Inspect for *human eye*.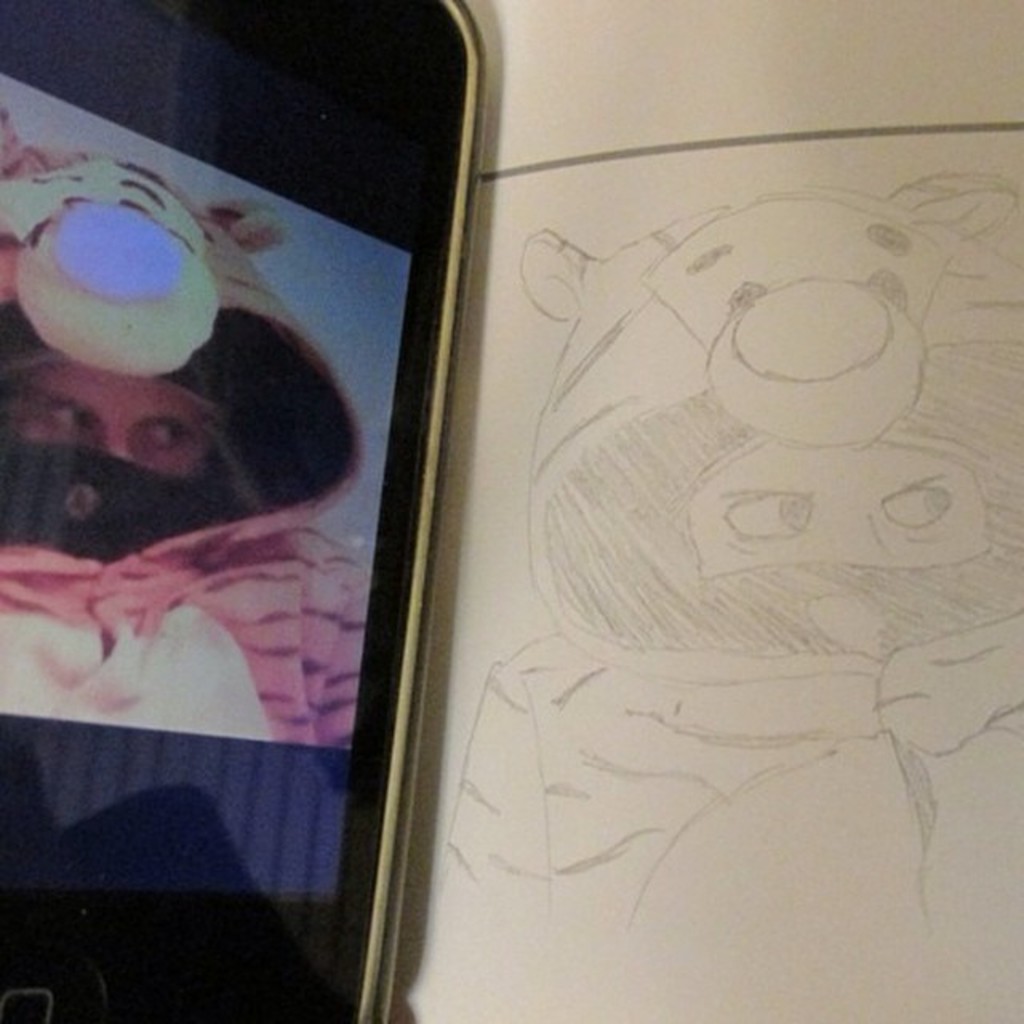
Inspection: 710:472:821:550.
